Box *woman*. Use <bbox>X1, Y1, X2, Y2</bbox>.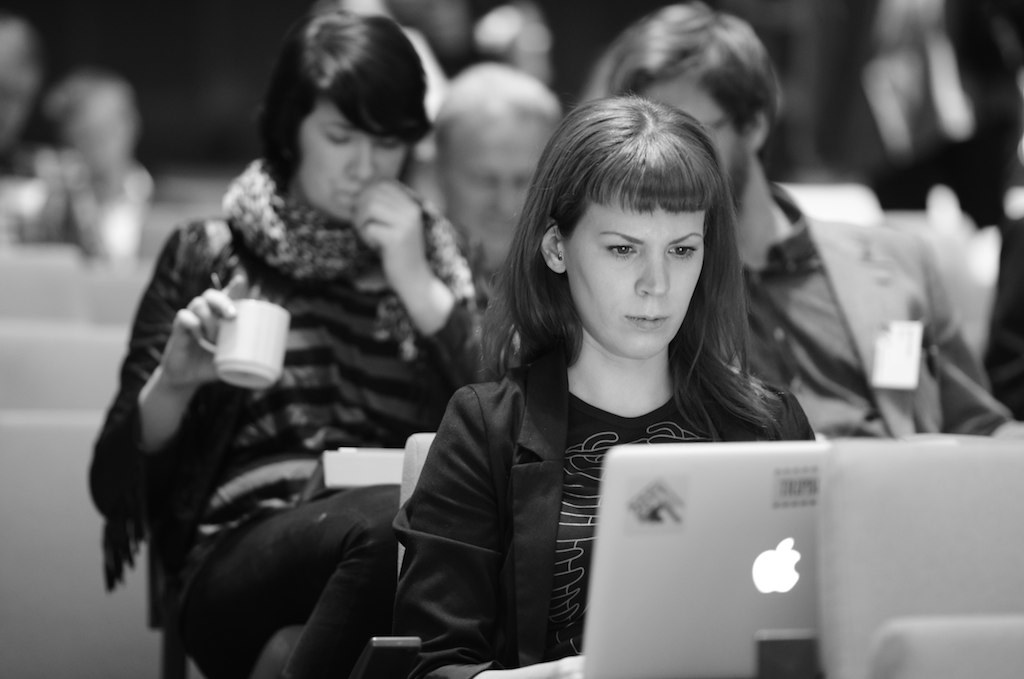
<bbox>331, 102, 822, 643</bbox>.
